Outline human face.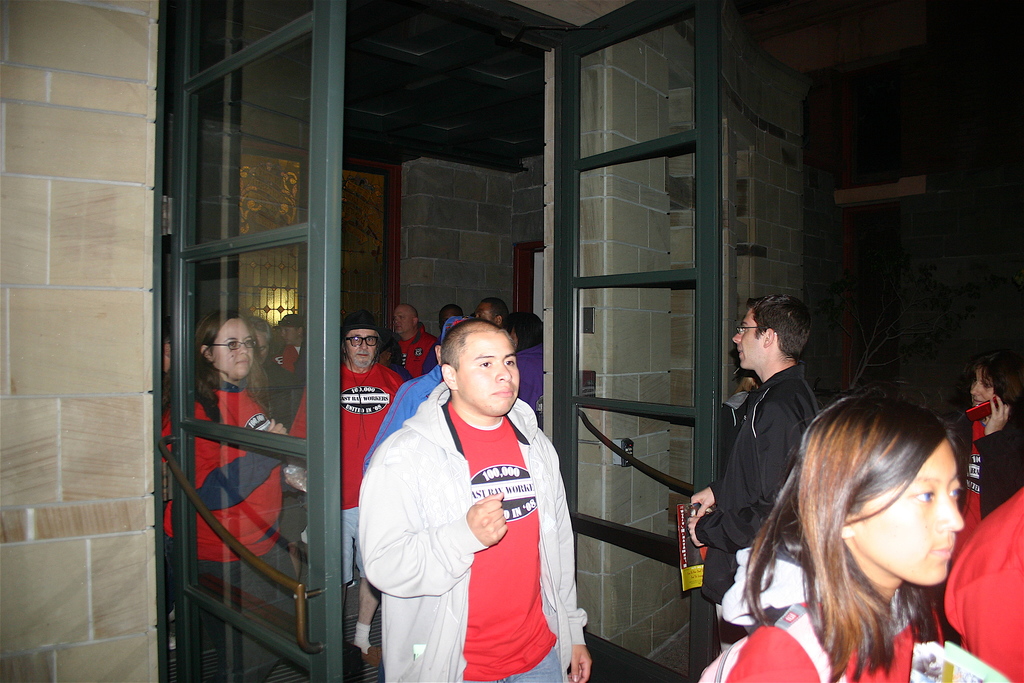
Outline: (left=454, top=331, right=520, bottom=417).
